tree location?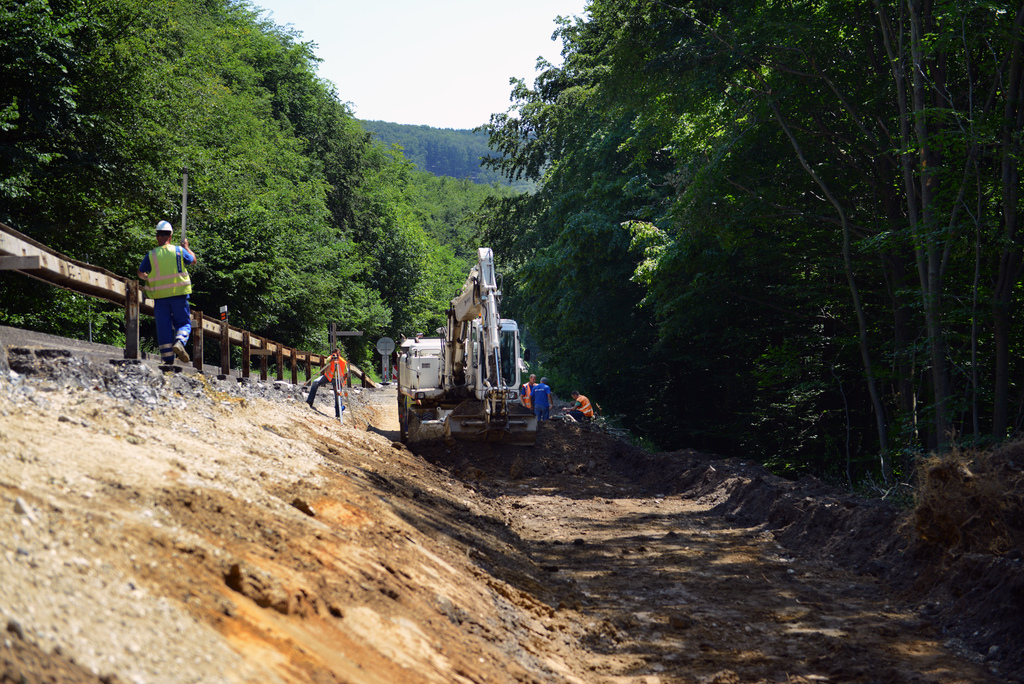
0, 0, 525, 377
